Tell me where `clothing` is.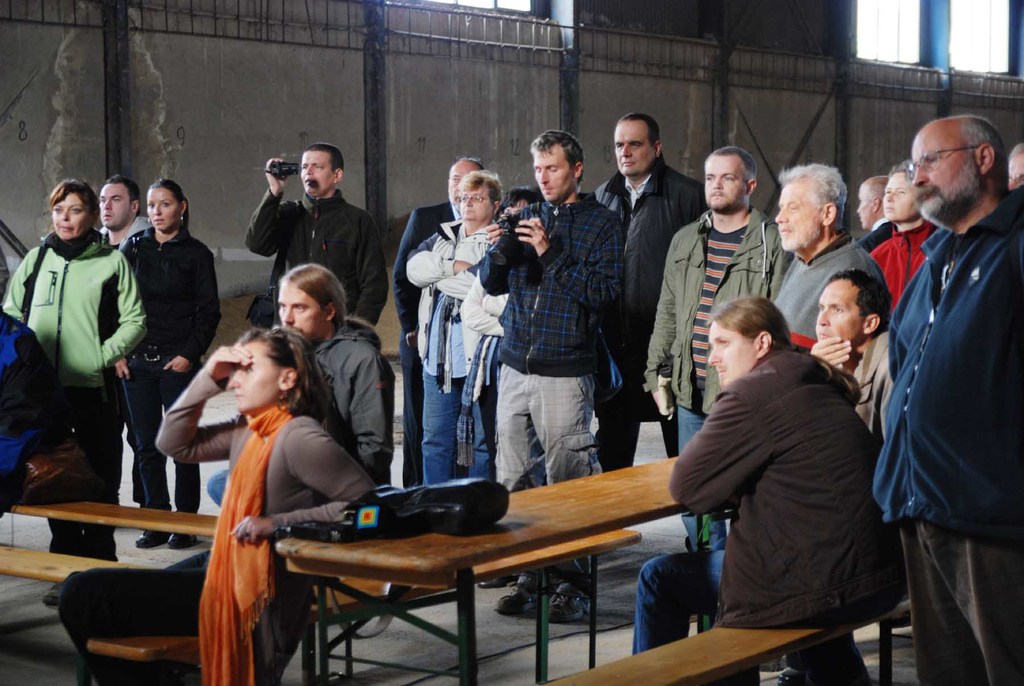
`clothing` is at crop(63, 370, 371, 685).
